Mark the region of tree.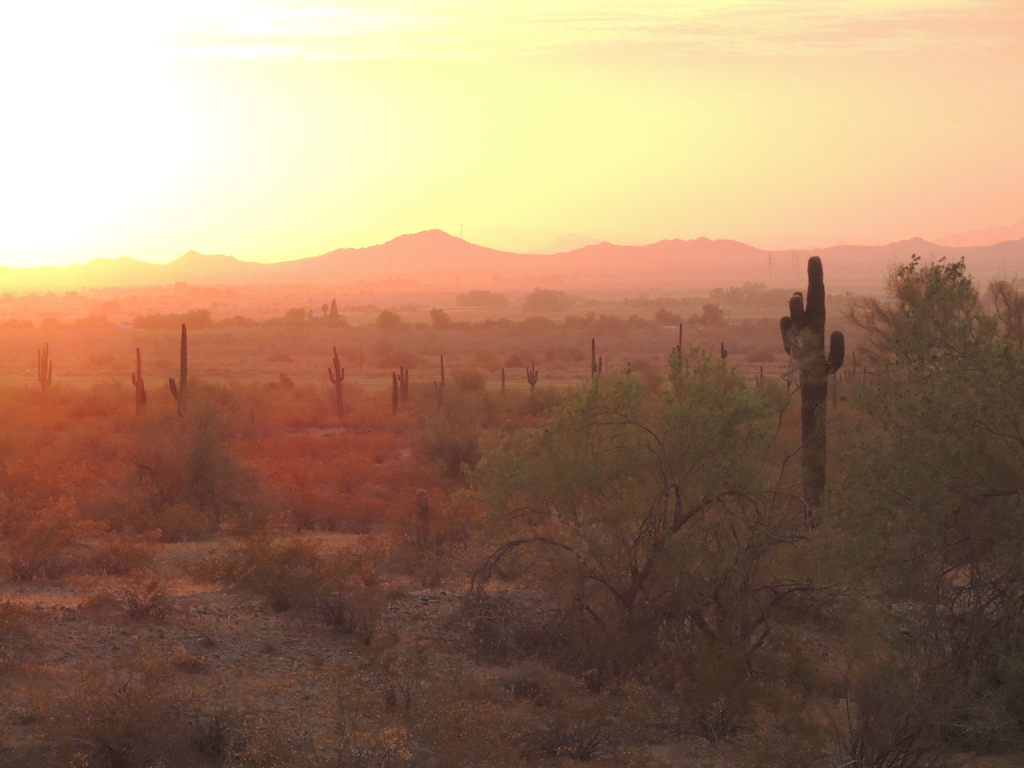
Region: BBox(132, 307, 215, 333).
